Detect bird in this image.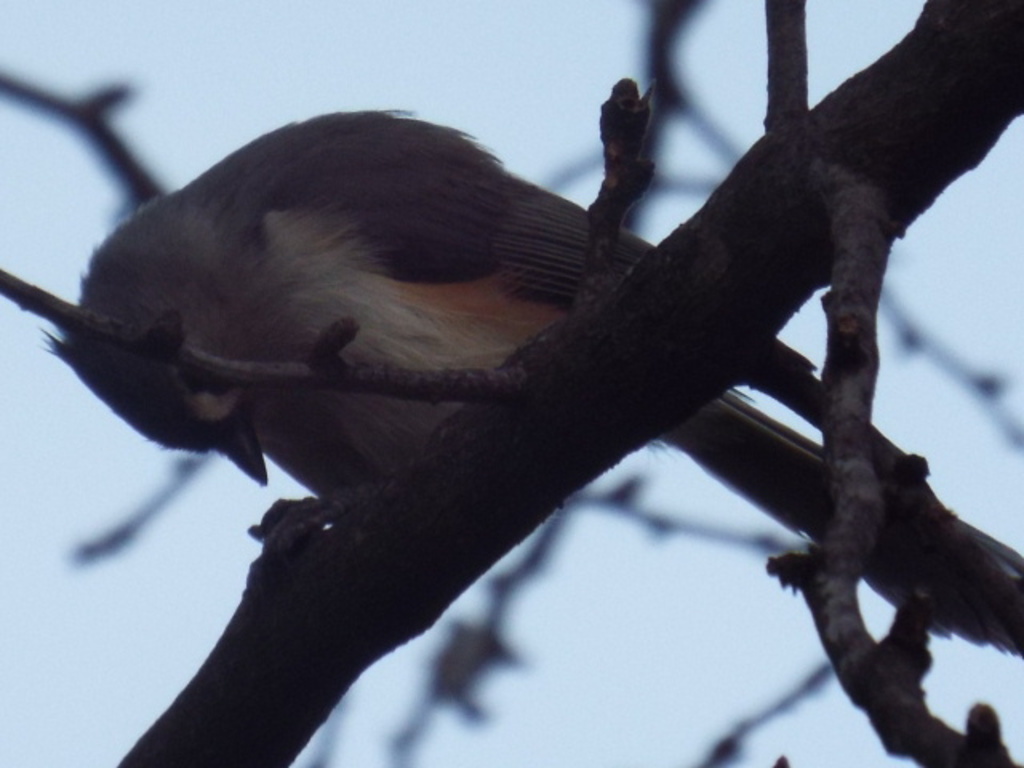
Detection: (24, 93, 789, 675).
